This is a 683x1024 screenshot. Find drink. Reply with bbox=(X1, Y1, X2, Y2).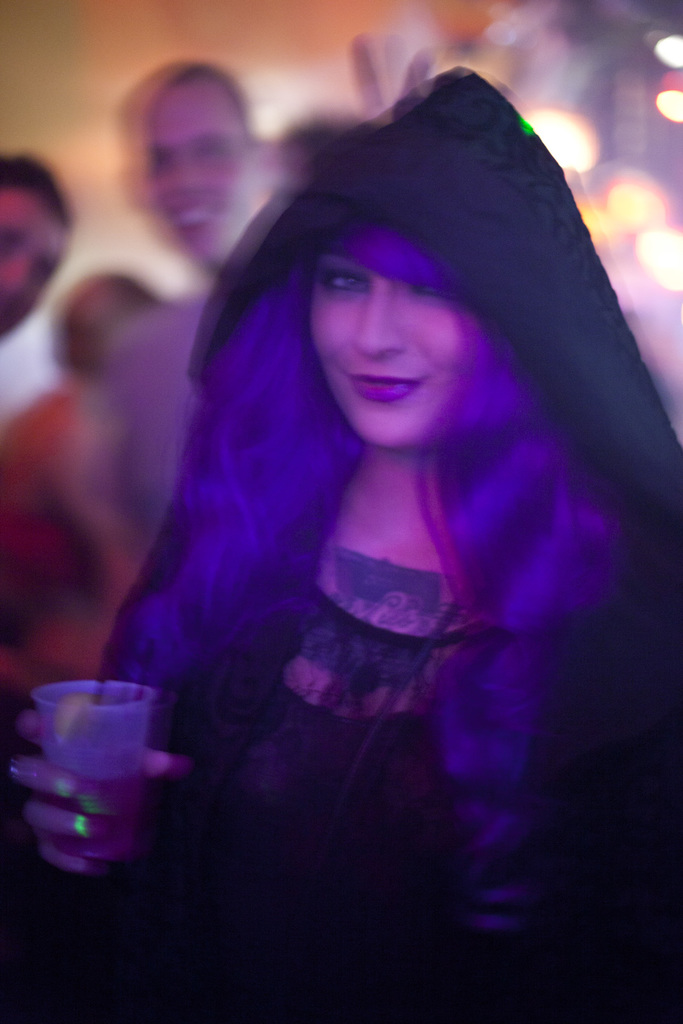
bbox=(46, 746, 151, 868).
